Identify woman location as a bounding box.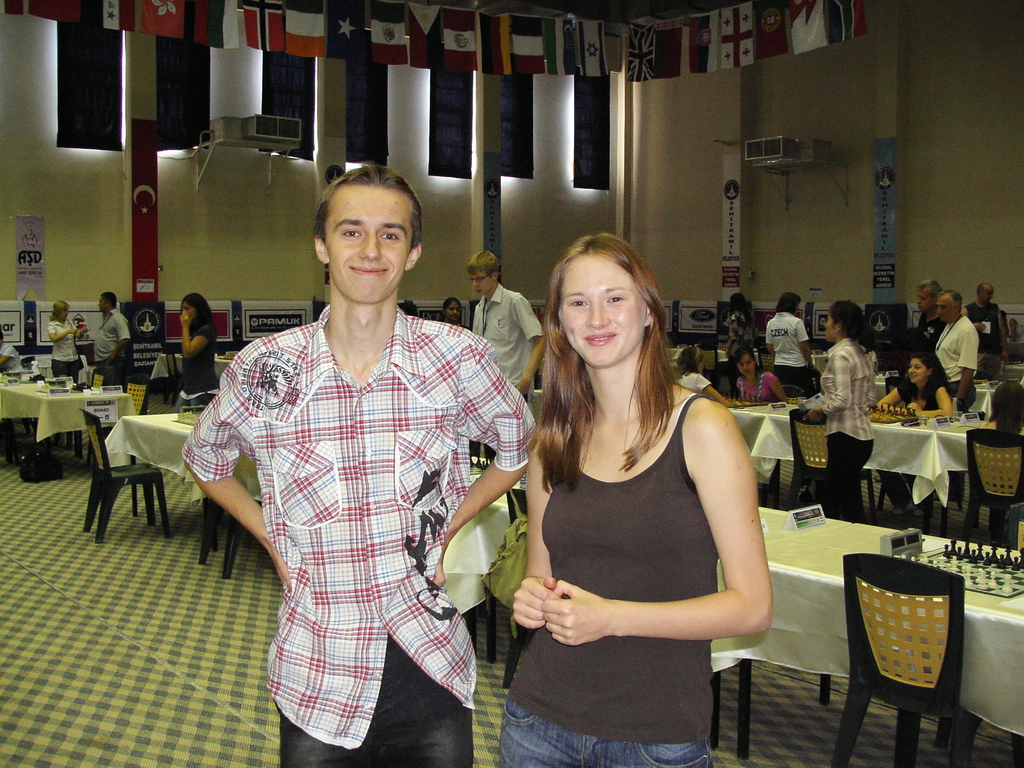
<box>49,300,78,379</box>.
